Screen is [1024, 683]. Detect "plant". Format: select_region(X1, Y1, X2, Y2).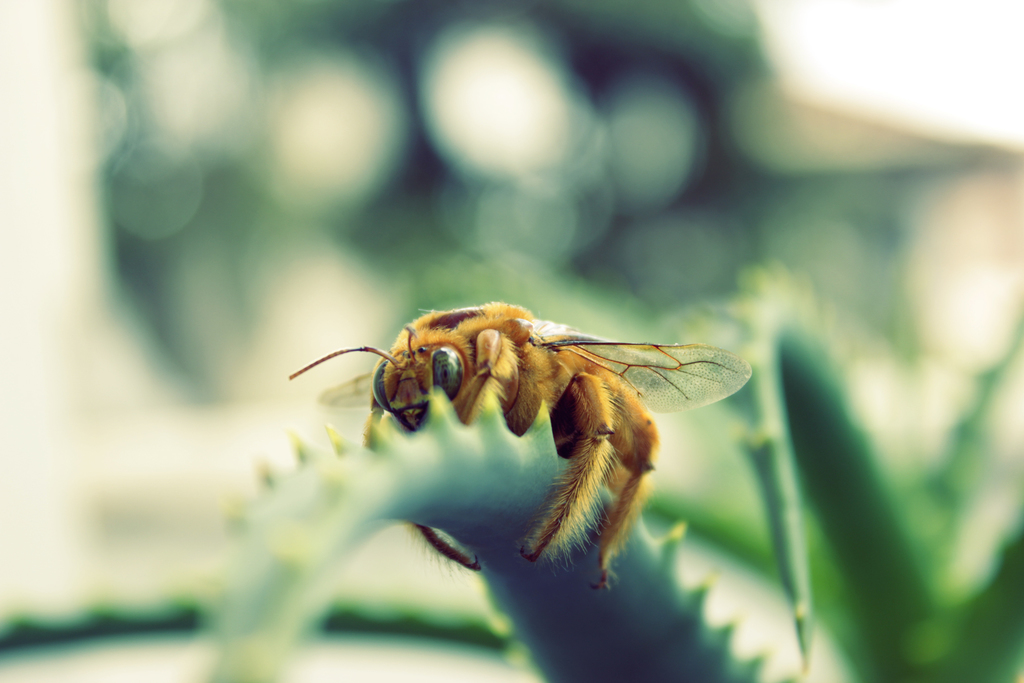
select_region(0, 262, 1023, 682).
